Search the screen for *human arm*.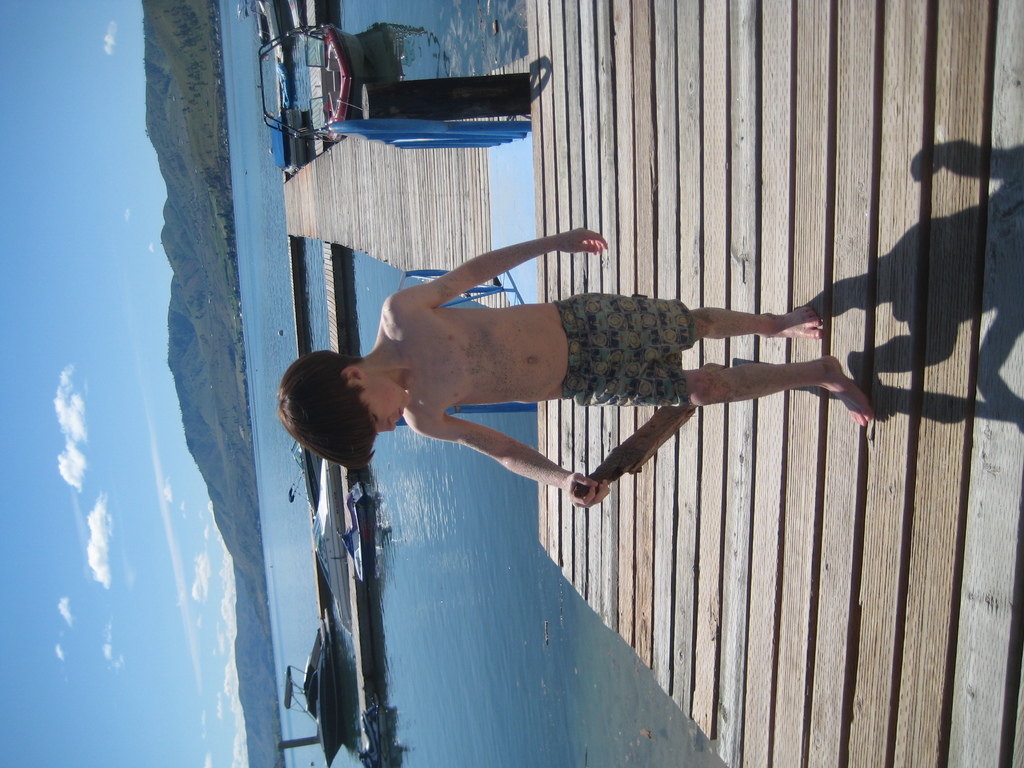
Found at Rect(399, 383, 620, 520).
